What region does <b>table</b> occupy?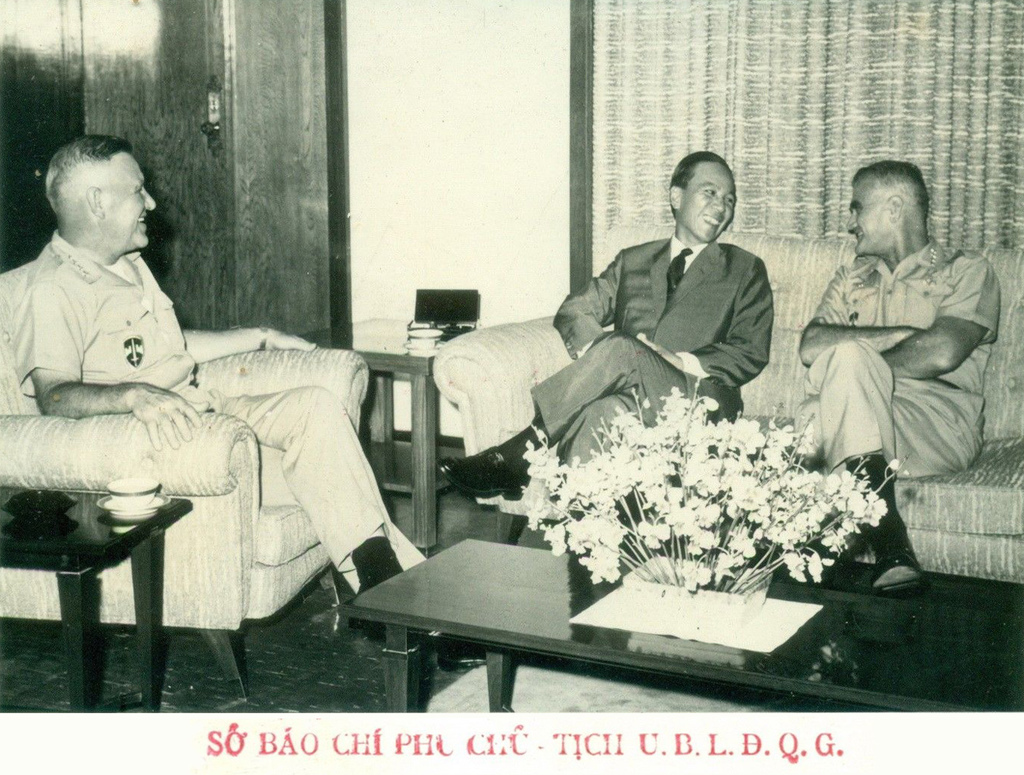
bbox(336, 532, 1023, 728).
